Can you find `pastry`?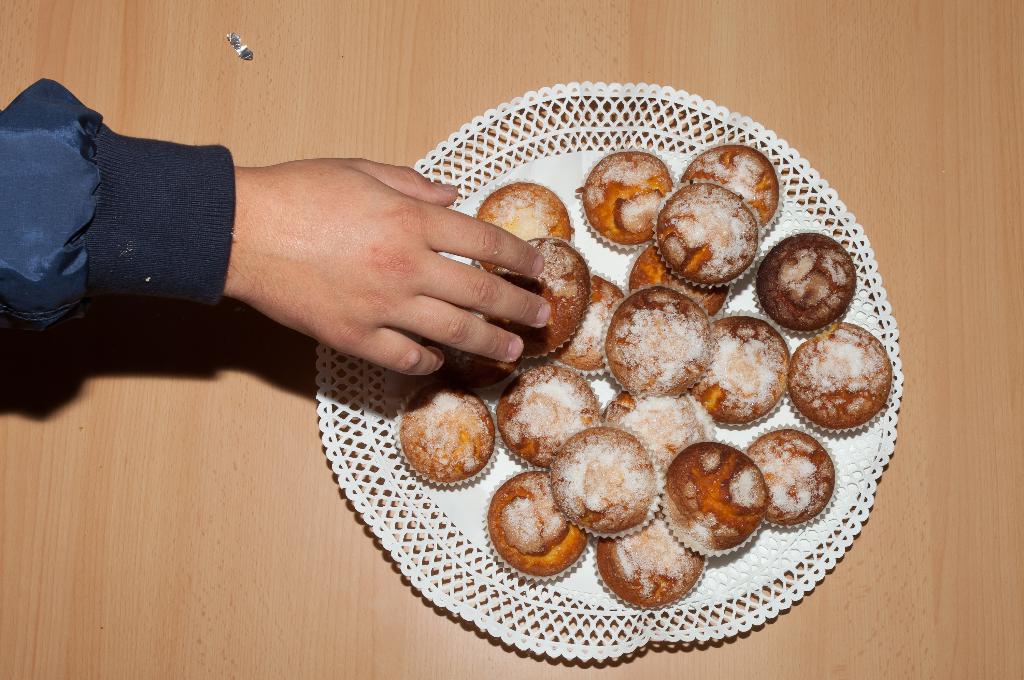
Yes, bounding box: l=758, t=231, r=856, b=335.
